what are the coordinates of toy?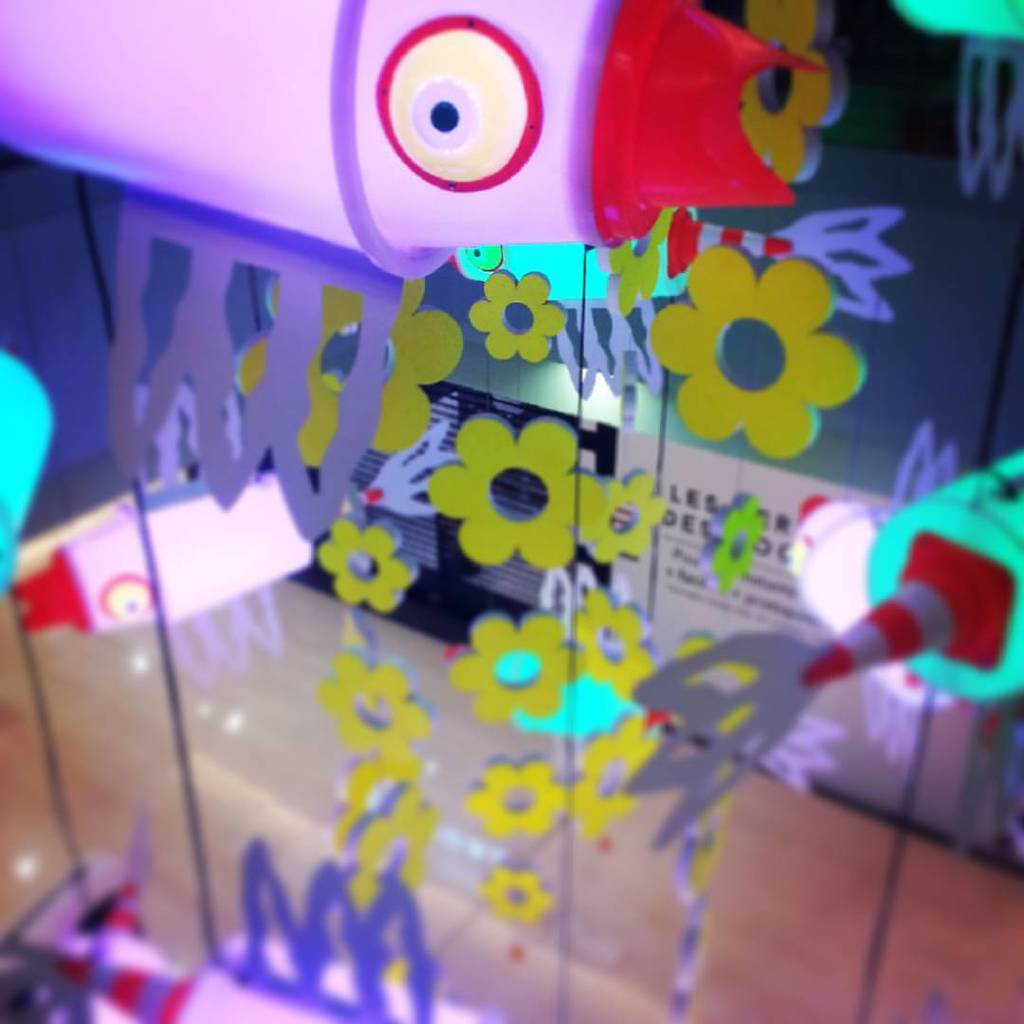
bbox=(465, 757, 565, 845).
